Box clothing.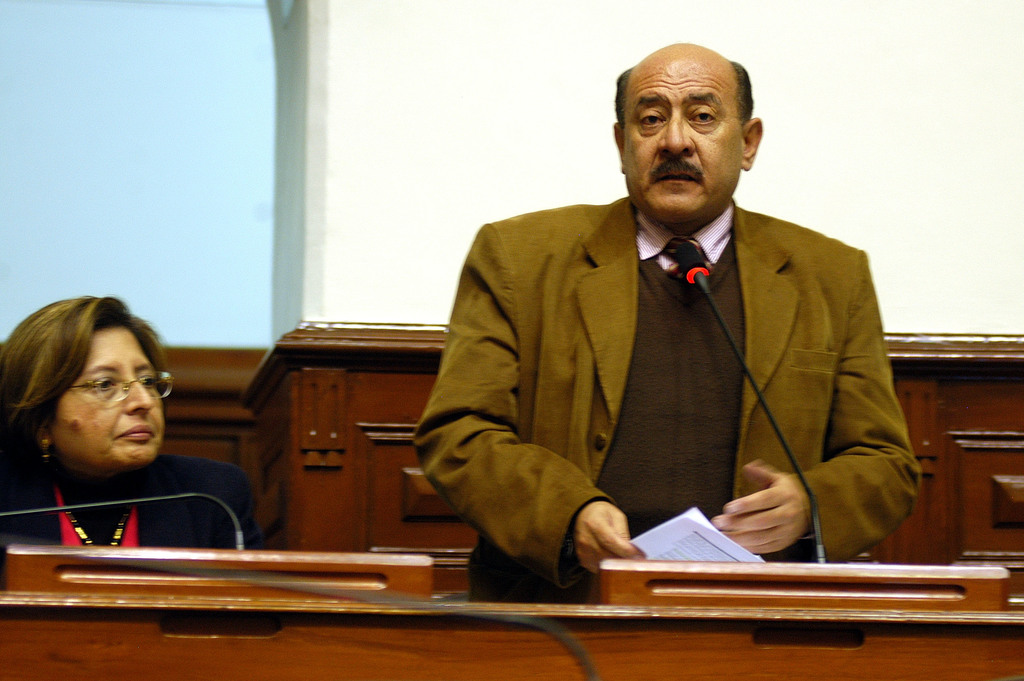
{"left": 412, "top": 162, "right": 916, "bottom": 607}.
